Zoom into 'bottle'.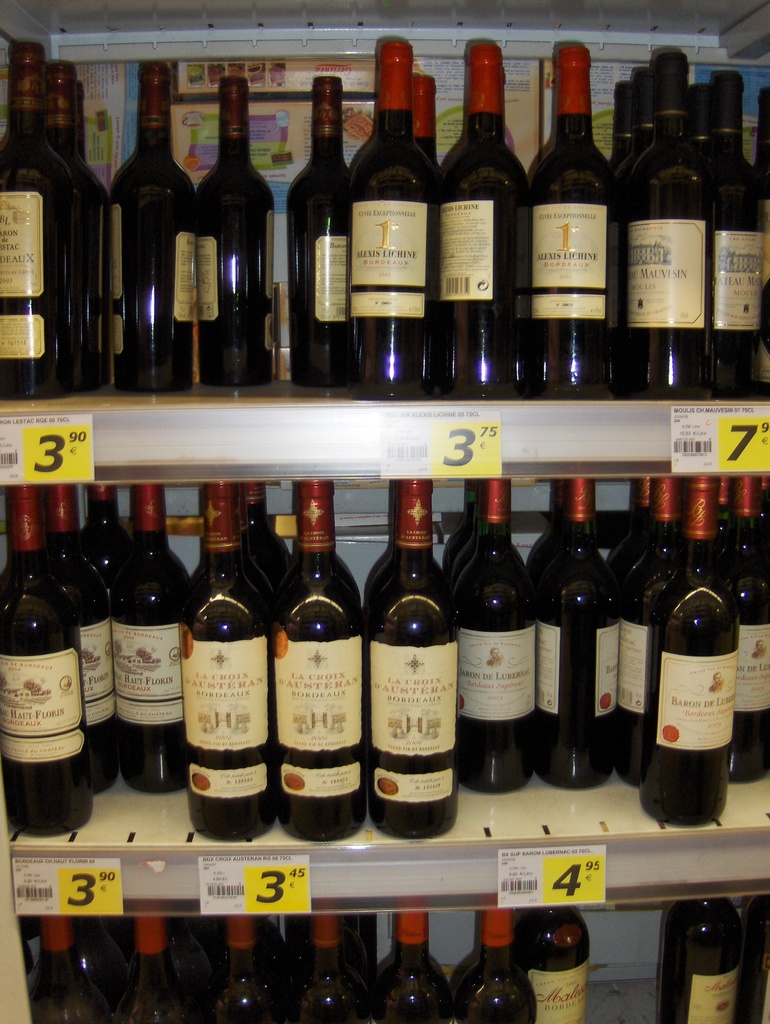
Zoom target: bbox(40, 484, 118, 797).
